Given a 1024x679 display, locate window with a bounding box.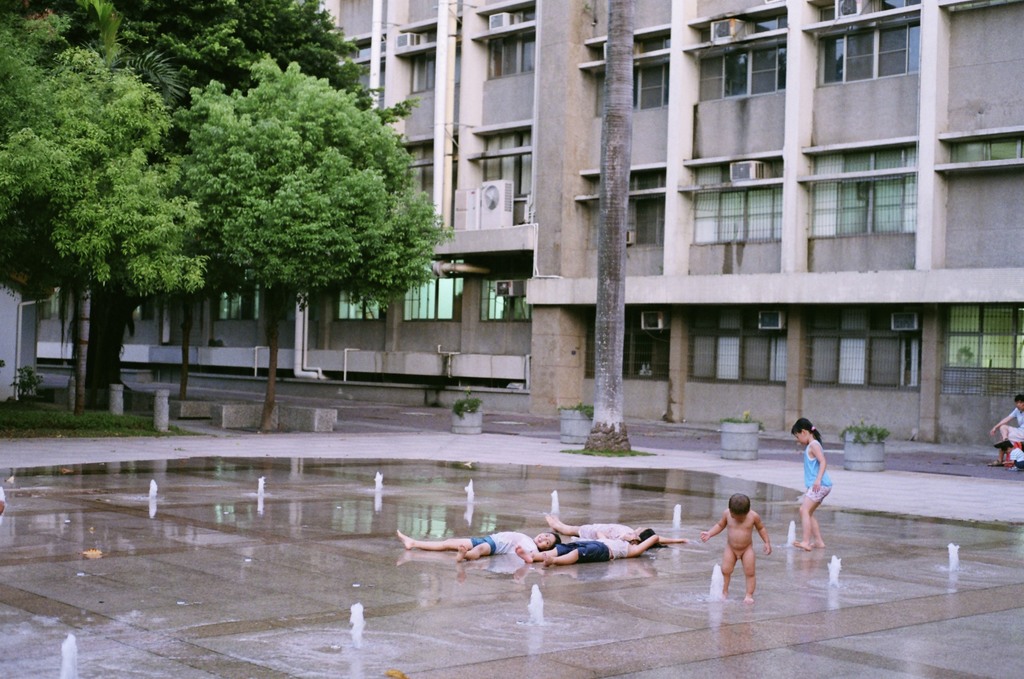
Located: {"x1": 404, "y1": 259, "x2": 467, "y2": 321}.
